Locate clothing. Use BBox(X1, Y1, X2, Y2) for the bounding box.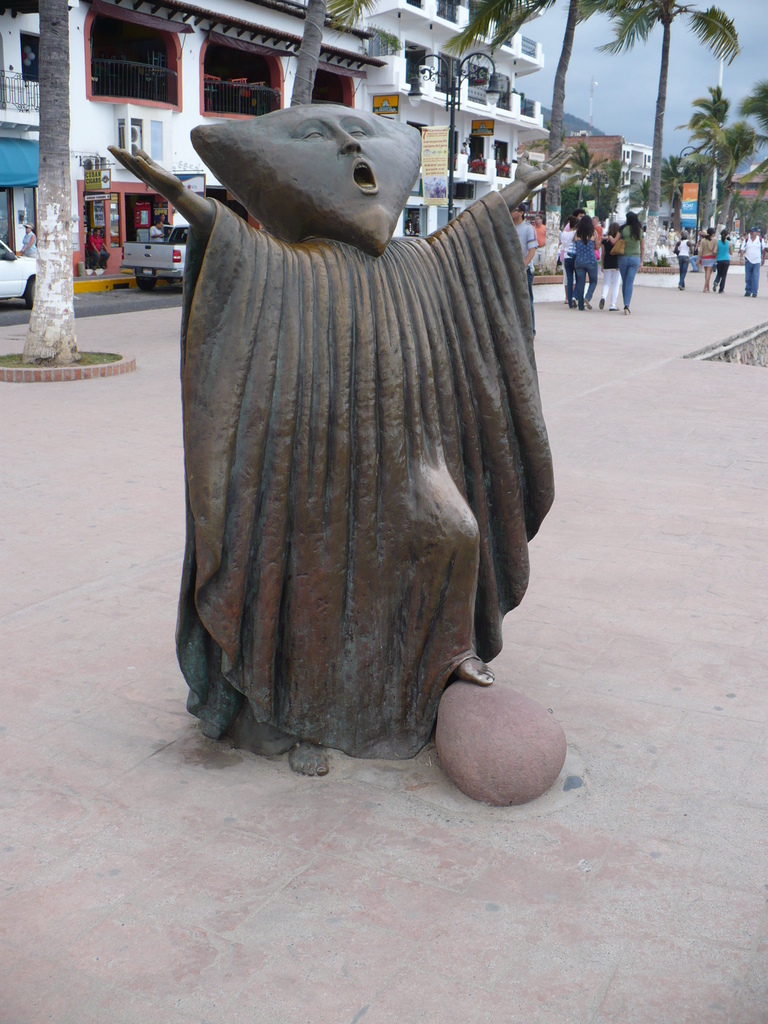
BBox(619, 222, 643, 304).
